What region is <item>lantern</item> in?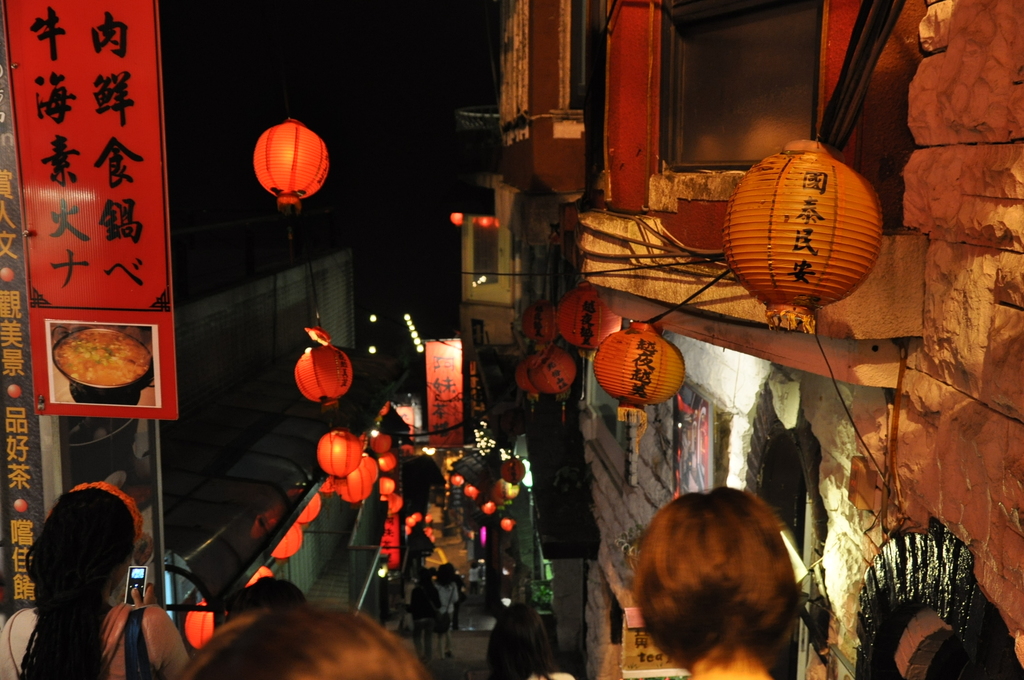
[521,296,557,343].
